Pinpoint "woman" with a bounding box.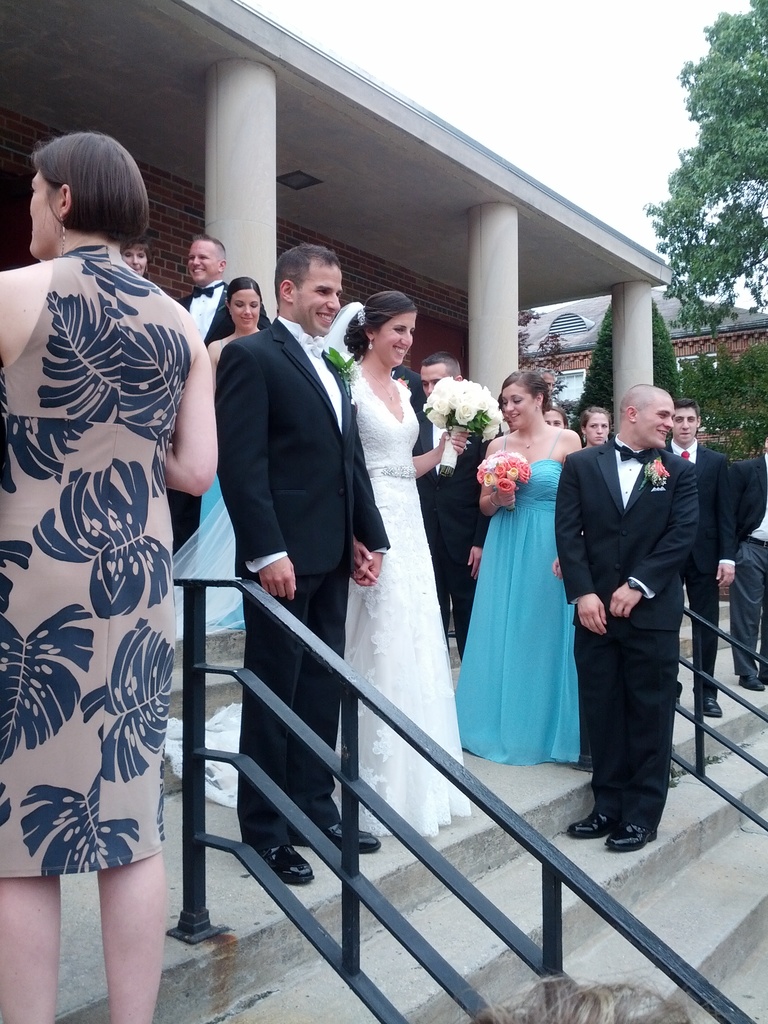
(154,277,266,634).
